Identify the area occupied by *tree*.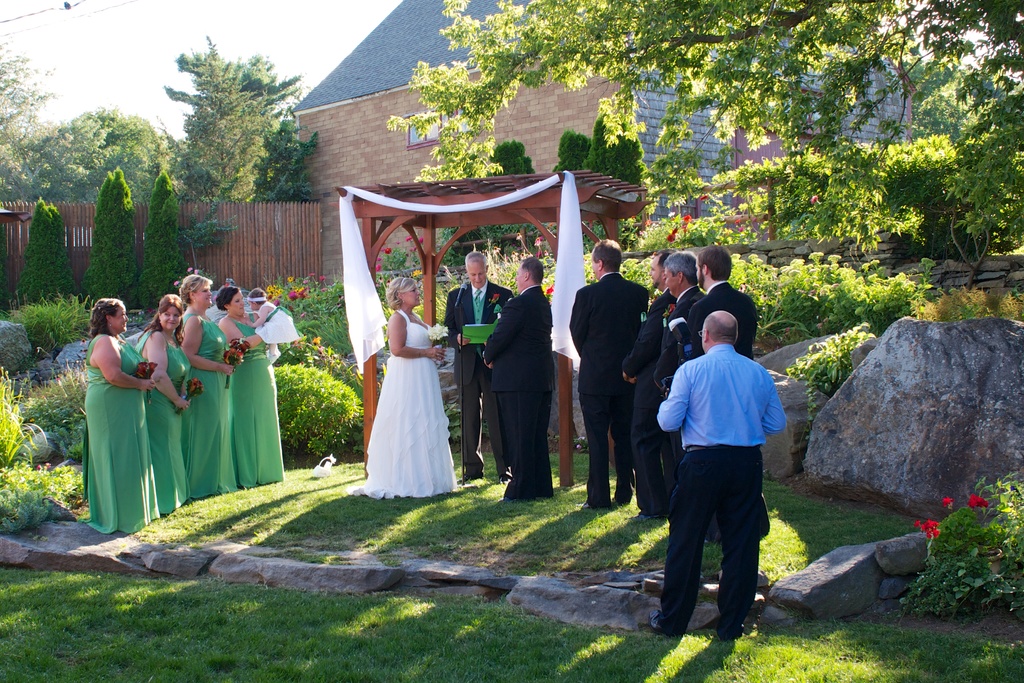
Area: <box>554,132,601,178</box>.
